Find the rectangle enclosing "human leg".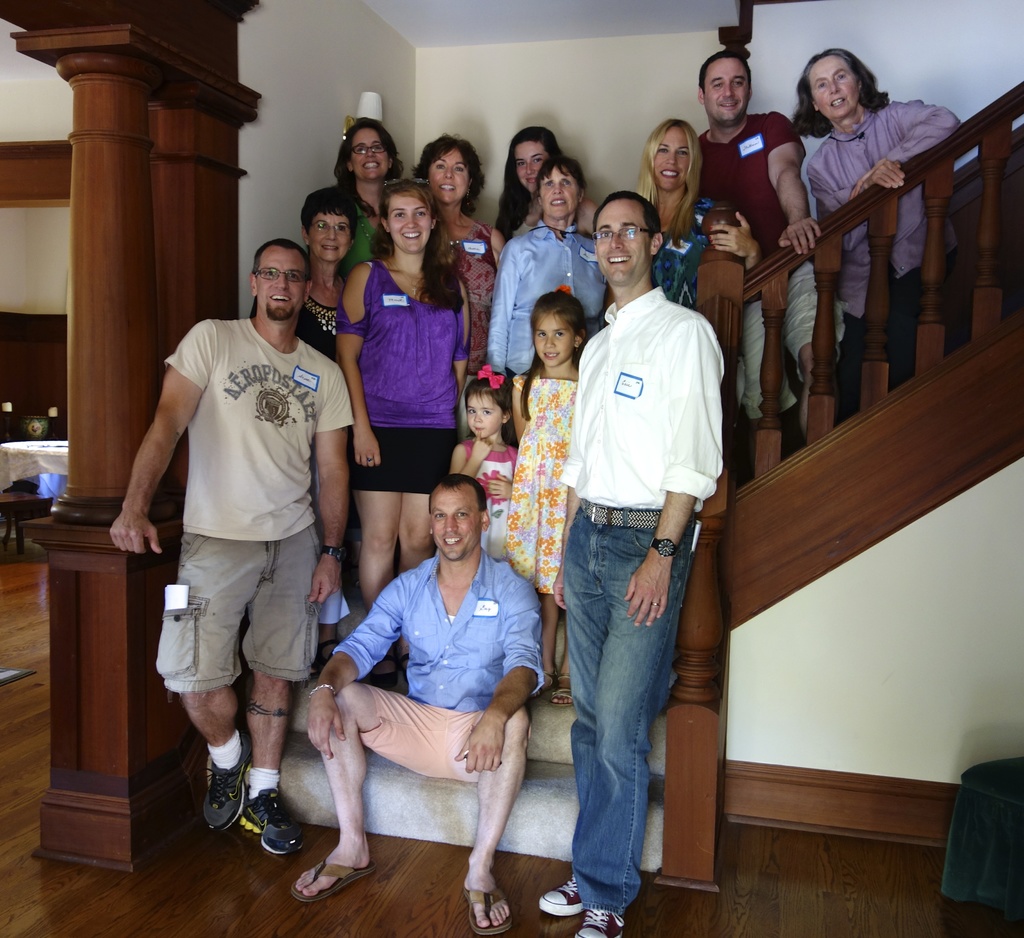
<region>593, 528, 694, 937</region>.
